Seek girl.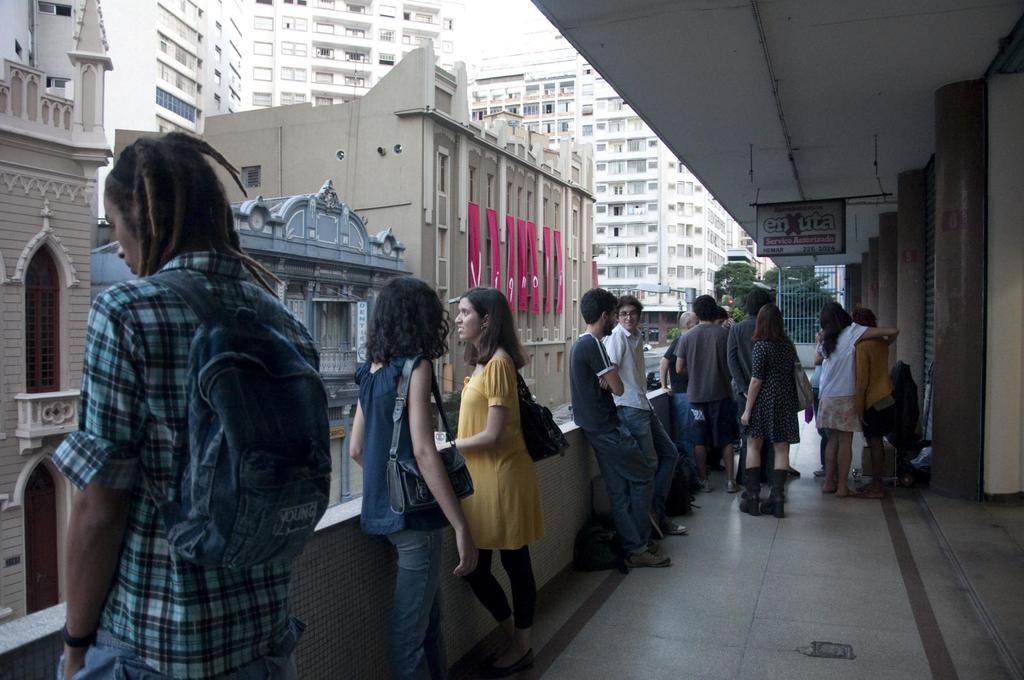
(740,303,800,518).
